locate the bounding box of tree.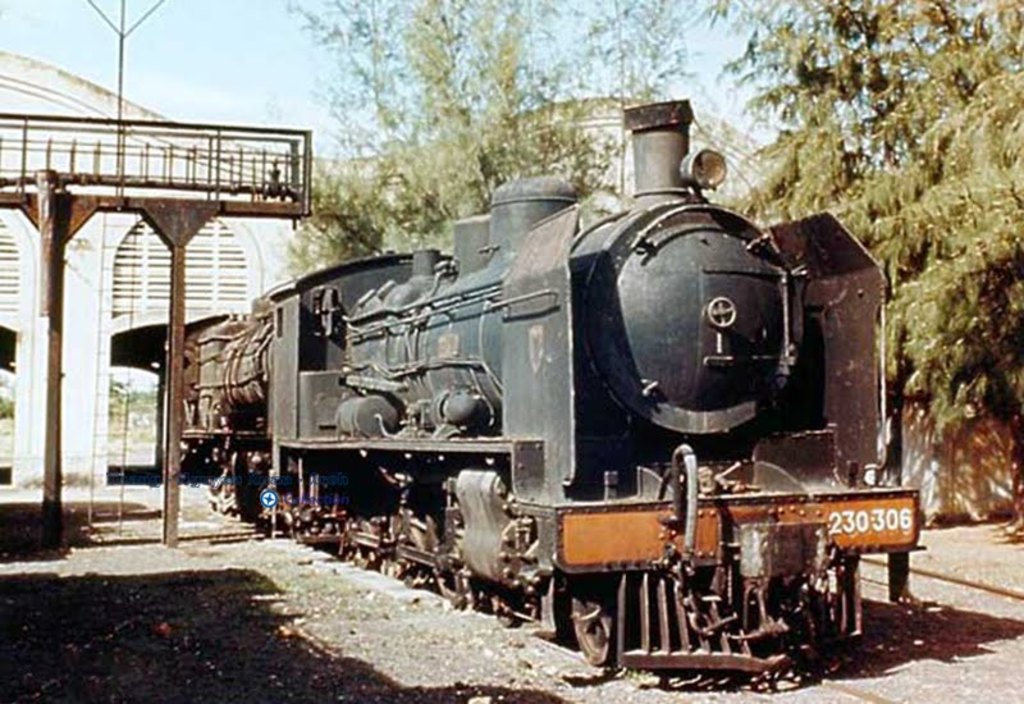
Bounding box: box(686, 0, 1023, 536).
